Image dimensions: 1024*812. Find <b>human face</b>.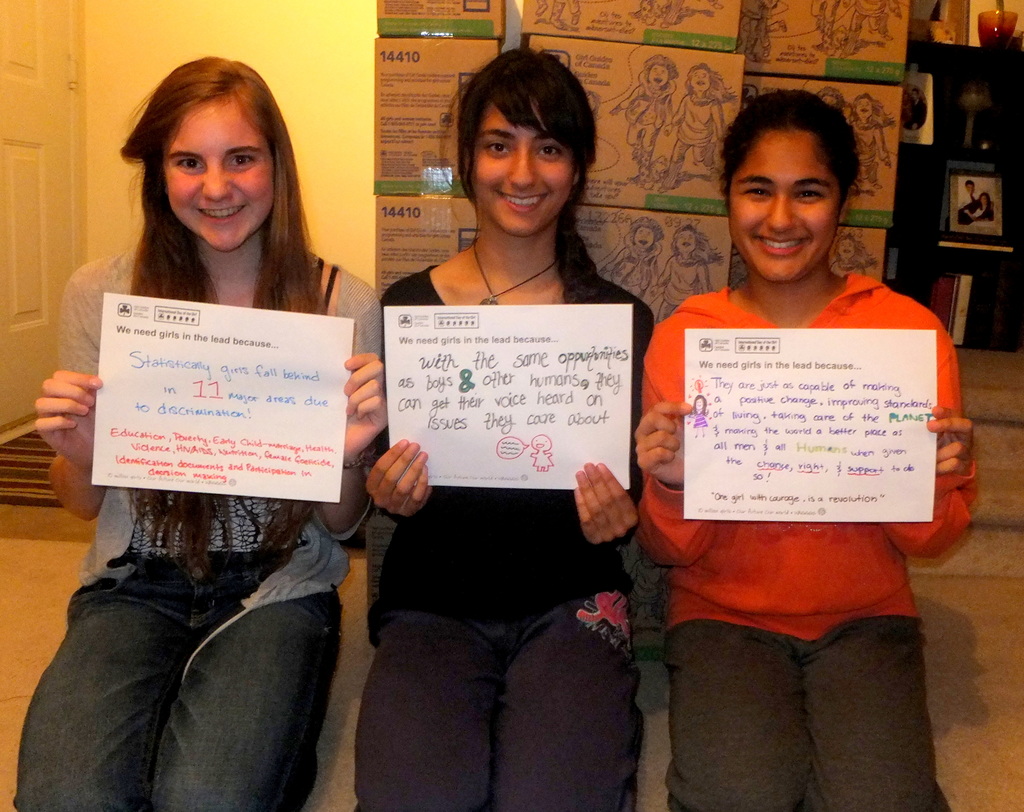
(x1=856, y1=97, x2=874, y2=117).
